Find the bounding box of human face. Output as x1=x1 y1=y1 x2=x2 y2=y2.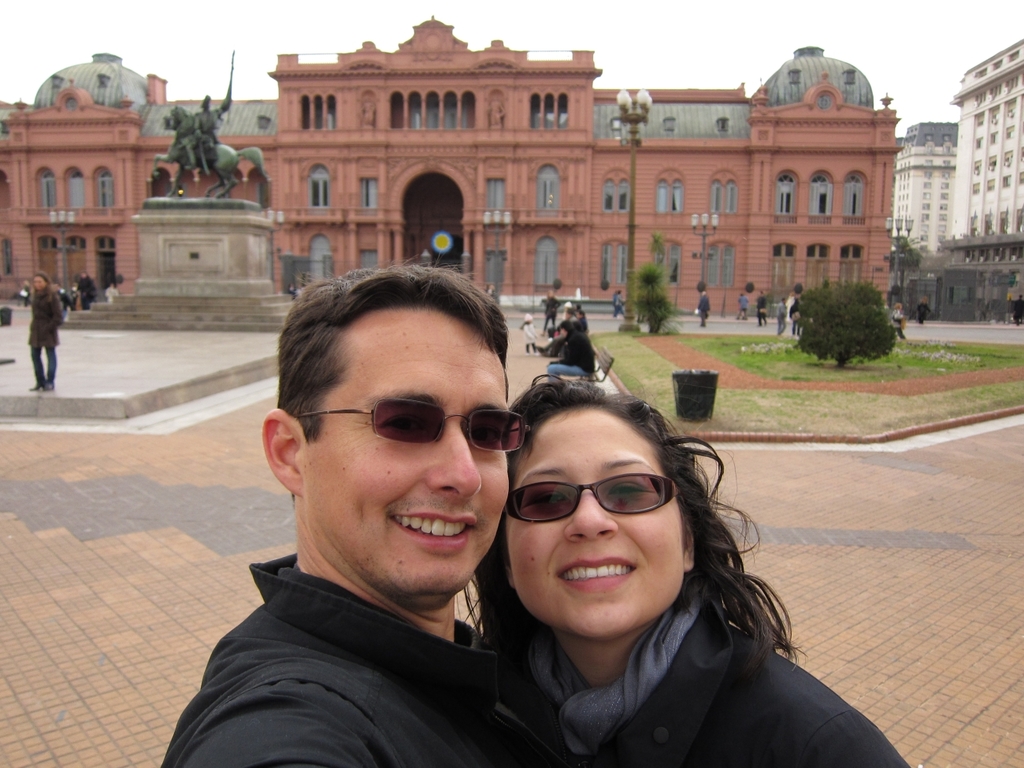
x1=309 y1=312 x2=507 y2=595.
